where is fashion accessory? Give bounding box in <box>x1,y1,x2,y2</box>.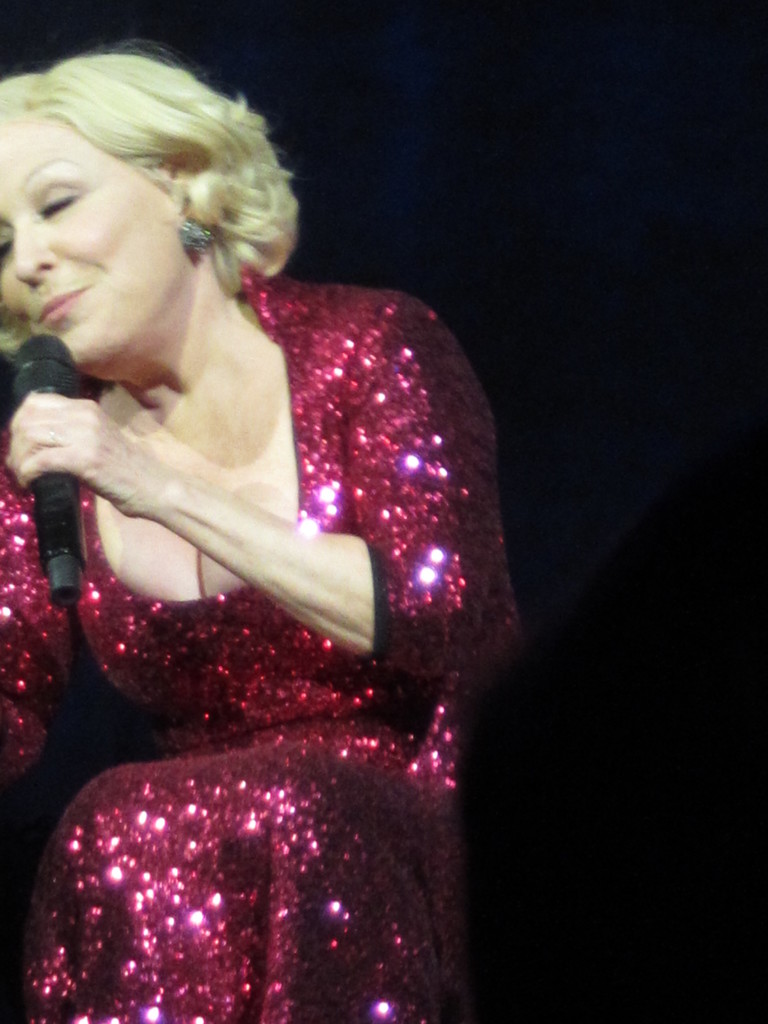
<box>179,223,221,253</box>.
